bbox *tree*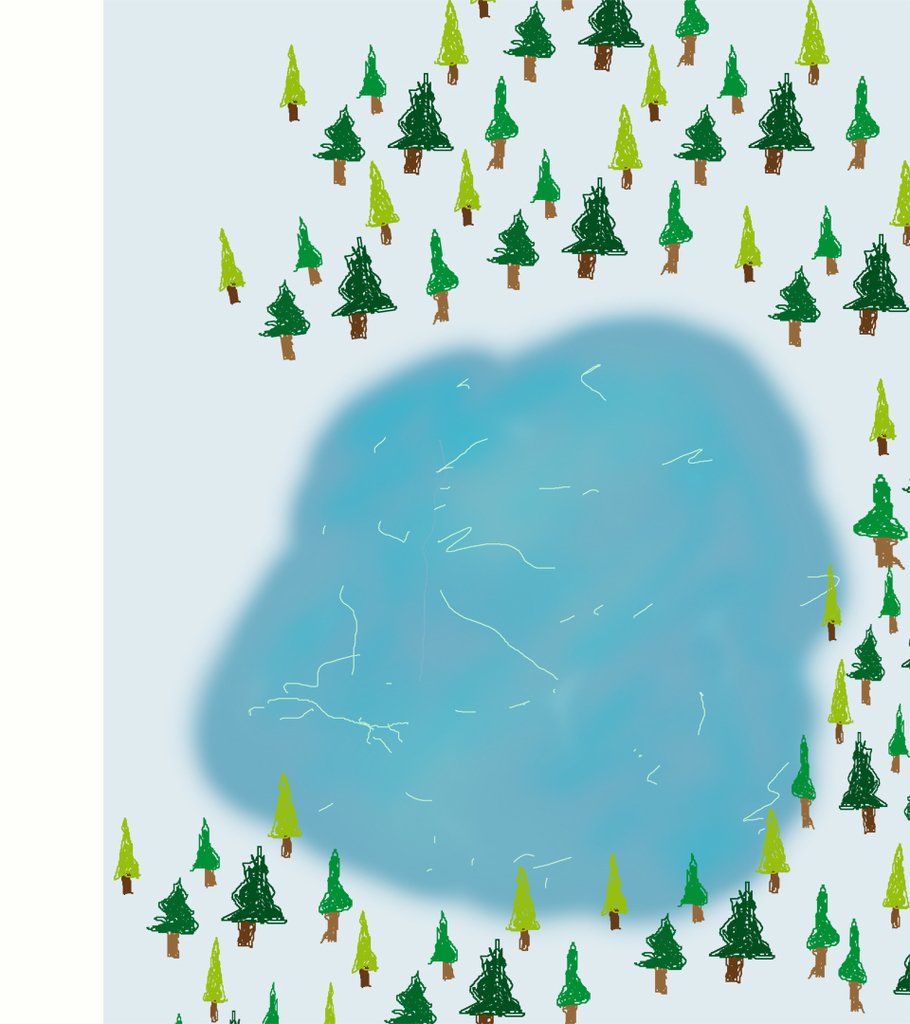
(x1=842, y1=233, x2=903, y2=336)
